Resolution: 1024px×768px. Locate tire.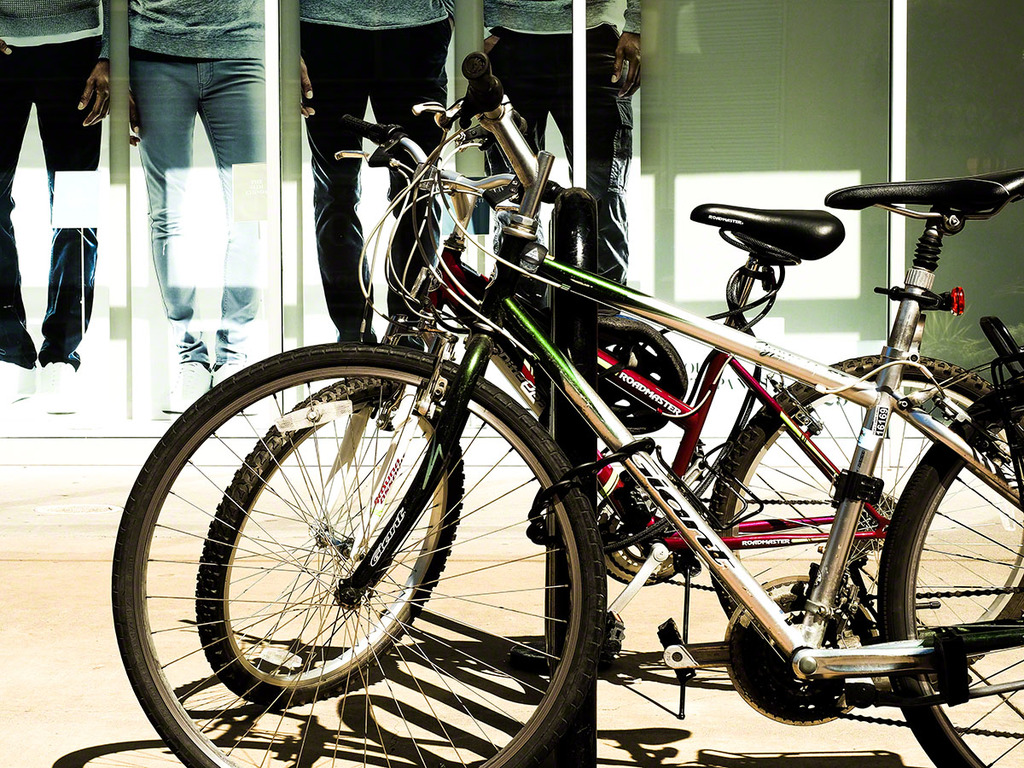
[left=190, top=367, right=470, bottom=712].
